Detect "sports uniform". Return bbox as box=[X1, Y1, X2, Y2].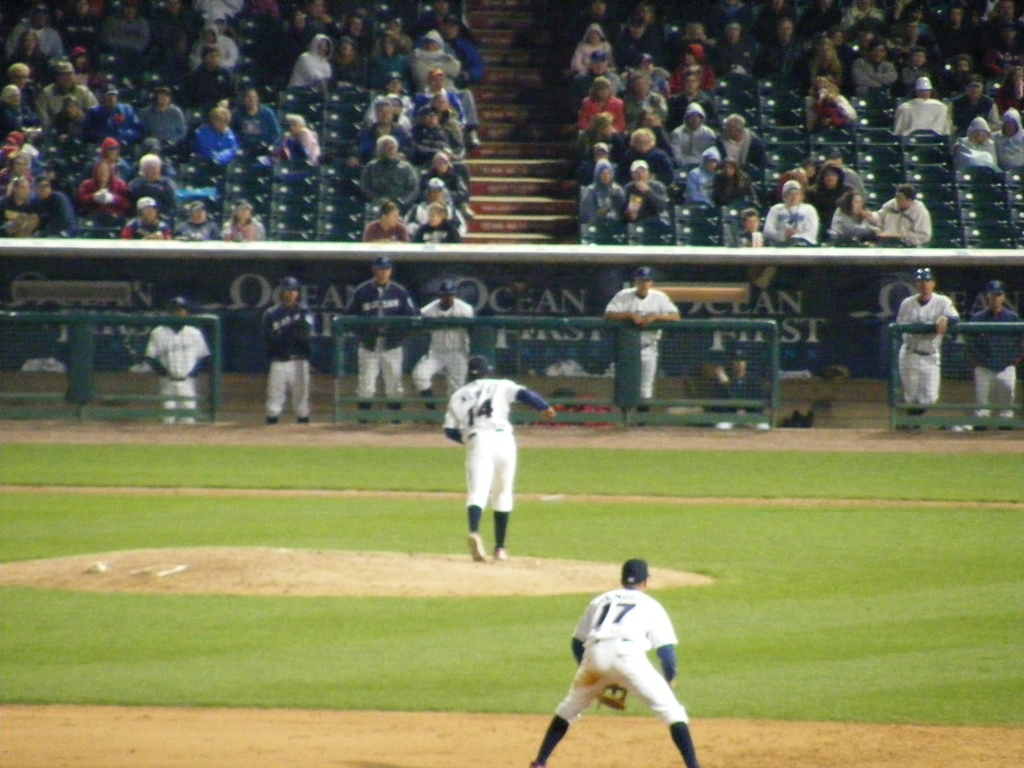
box=[430, 372, 554, 550].
